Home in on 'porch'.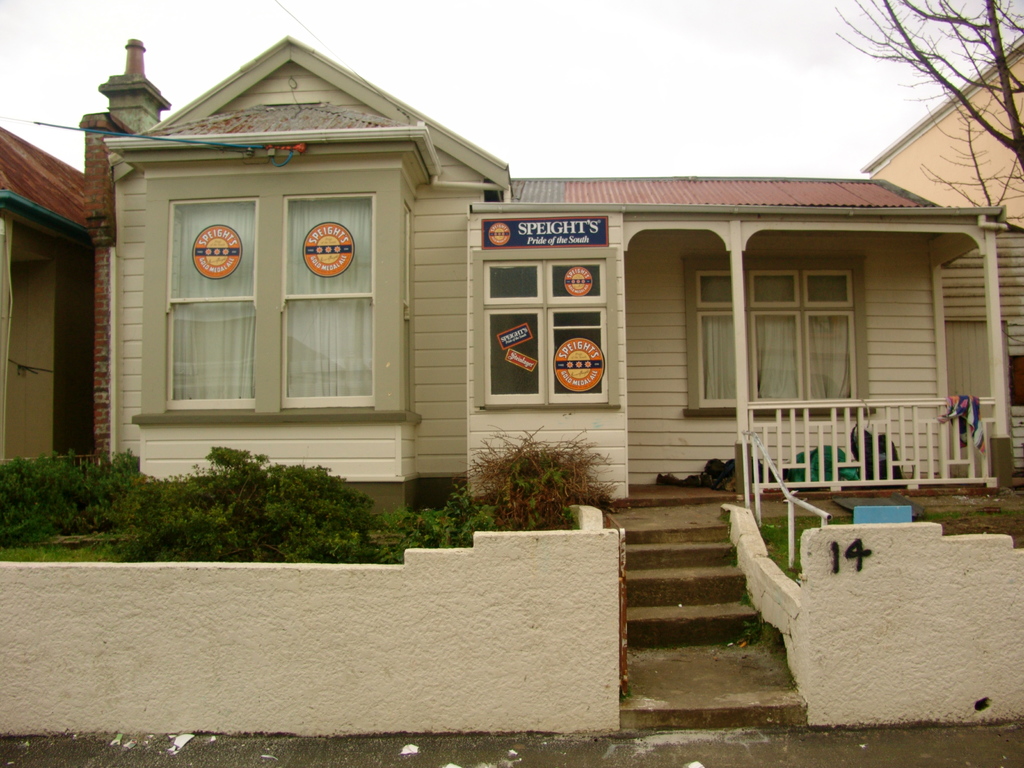
Homed in at 961/402/1023/495.
